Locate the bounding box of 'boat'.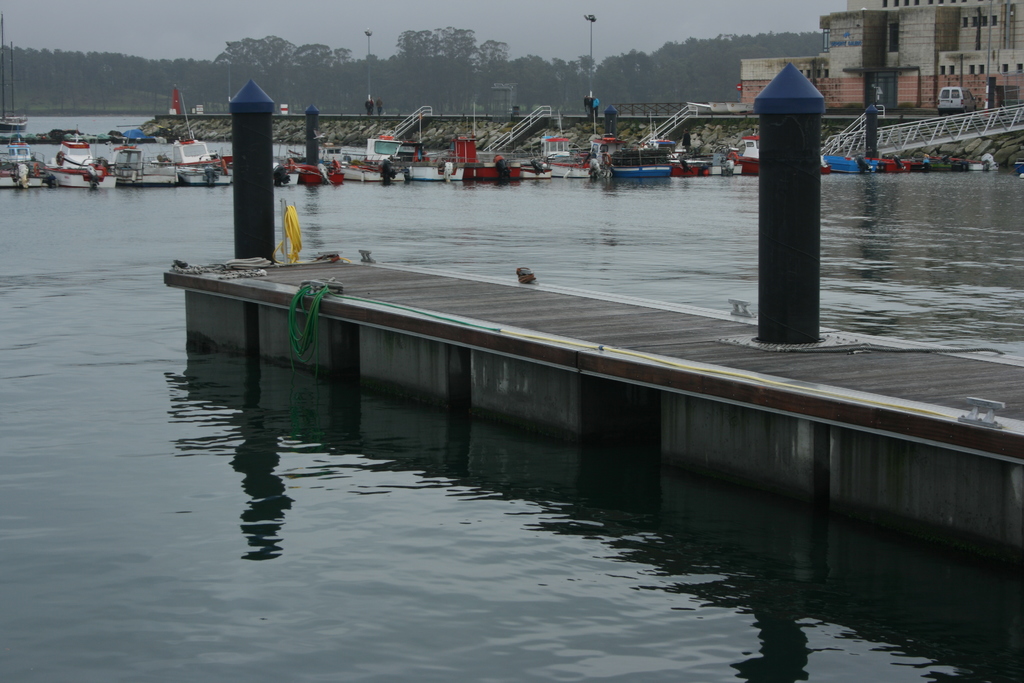
Bounding box: [112,133,238,190].
